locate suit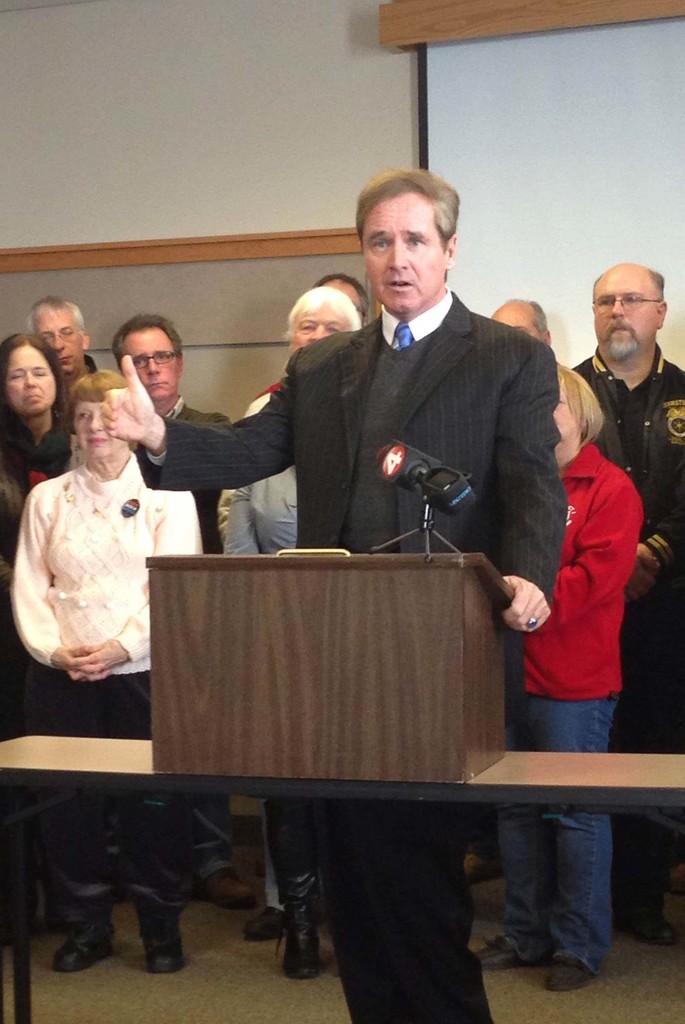
bbox(167, 399, 233, 562)
